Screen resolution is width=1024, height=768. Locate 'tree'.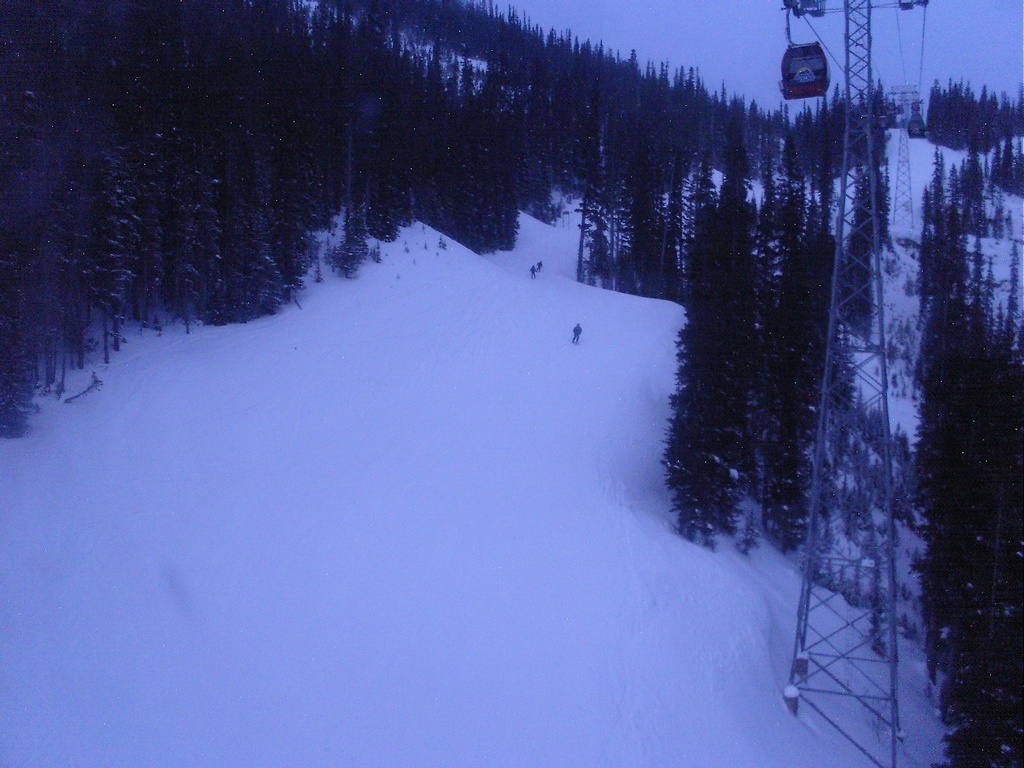
crop(979, 92, 1000, 166).
